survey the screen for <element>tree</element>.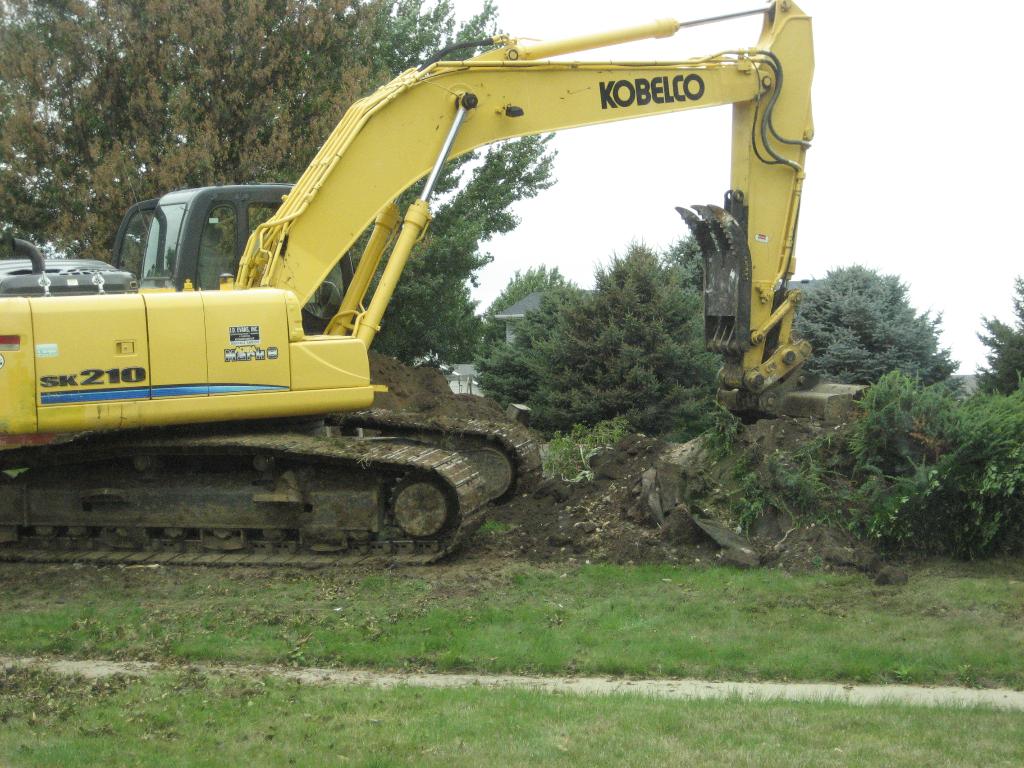
Survey found: <bbox>966, 276, 1023, 396</bbox>.
